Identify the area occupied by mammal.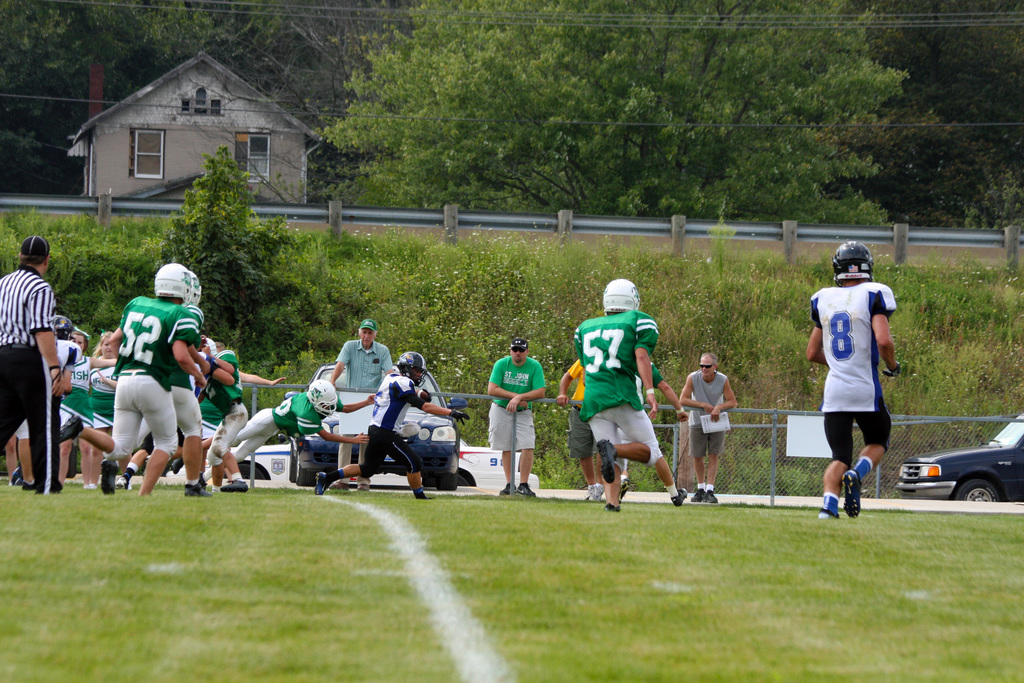
Area: x1=188 y1=374 x2=382 y2=483.
